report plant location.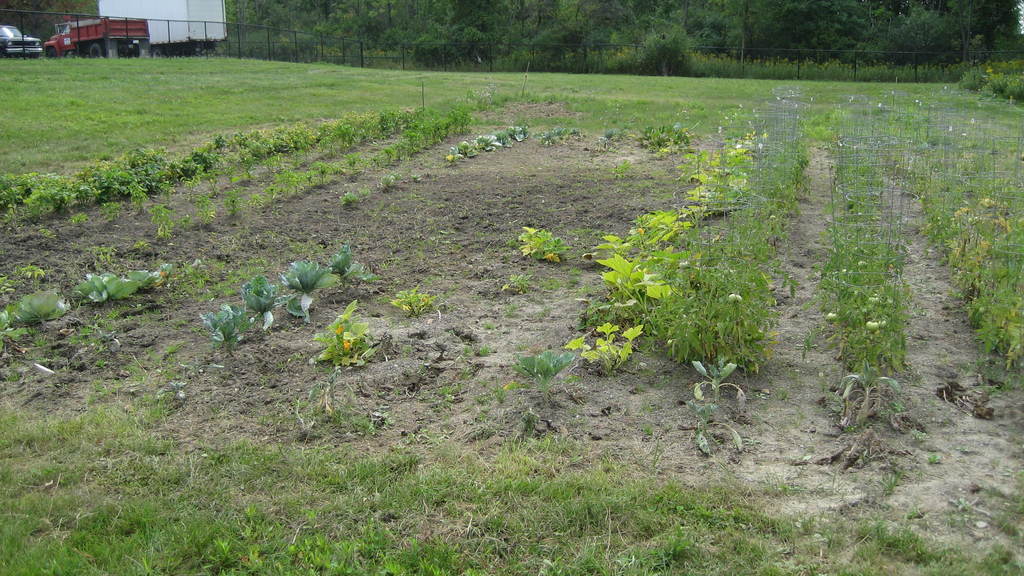
Report: (x1=0, y1=287, x2=79, y2=341).
